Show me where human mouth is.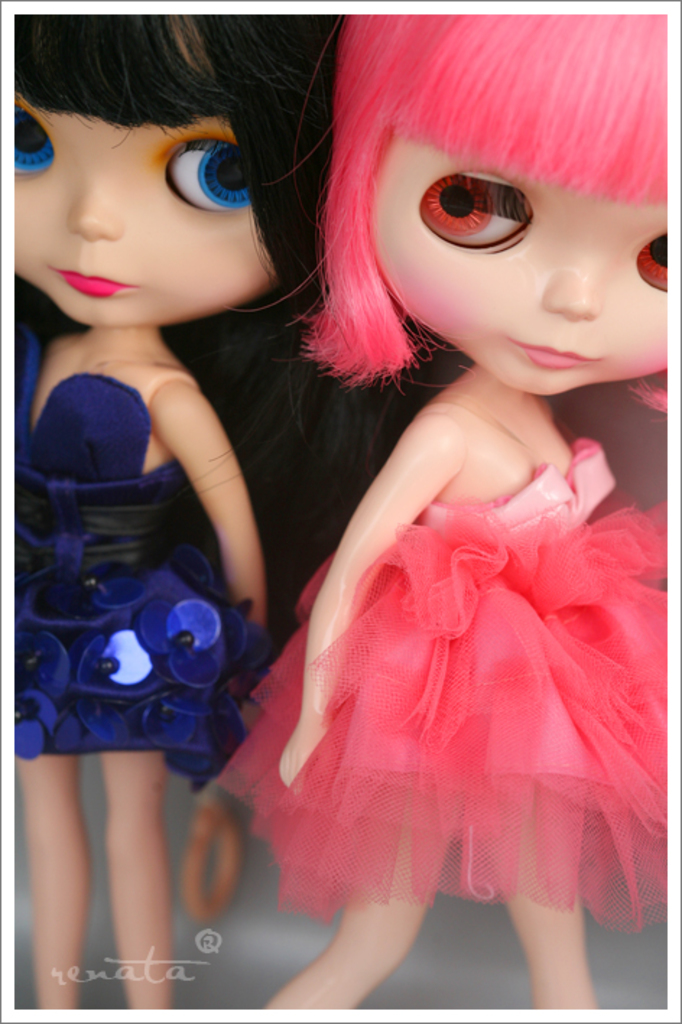
human mouth is at box(507, 341, 603, 368).
